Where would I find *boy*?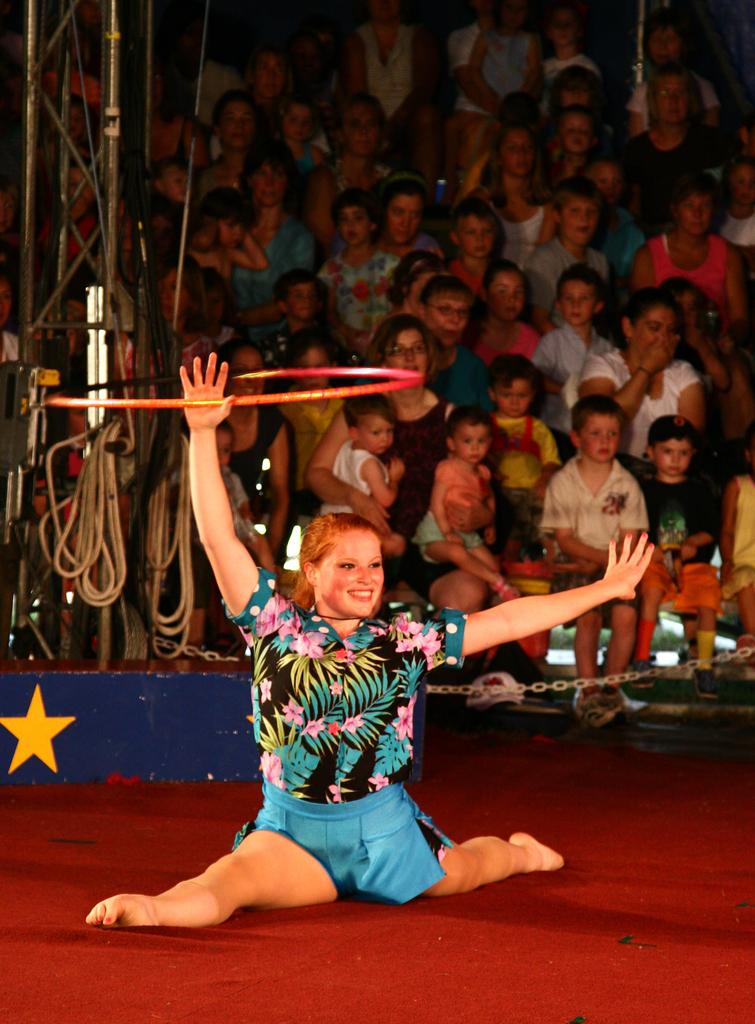
At 528/181/610/330.
